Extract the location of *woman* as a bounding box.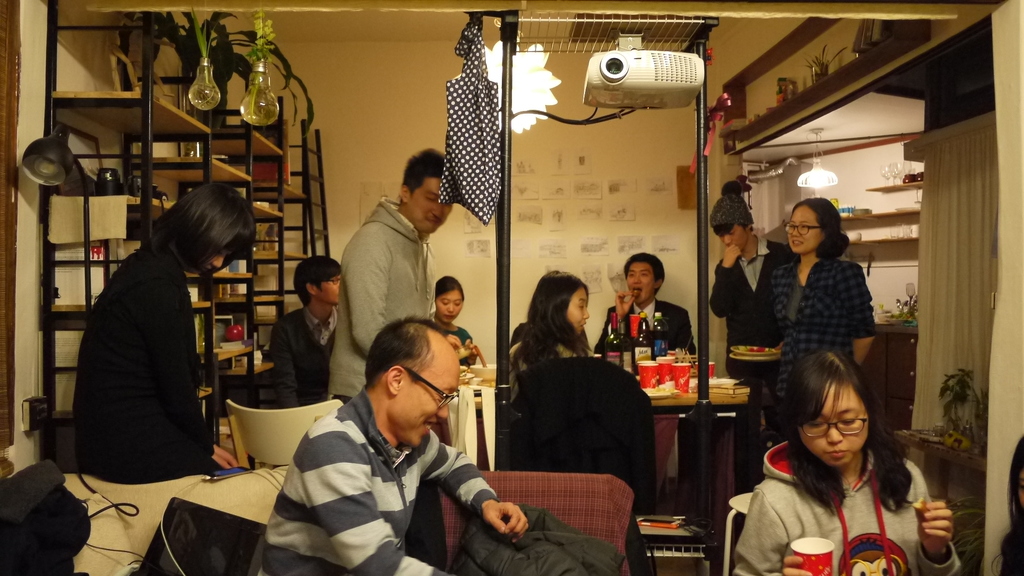
x1=509, y1=268, x2=600, y2=408.
